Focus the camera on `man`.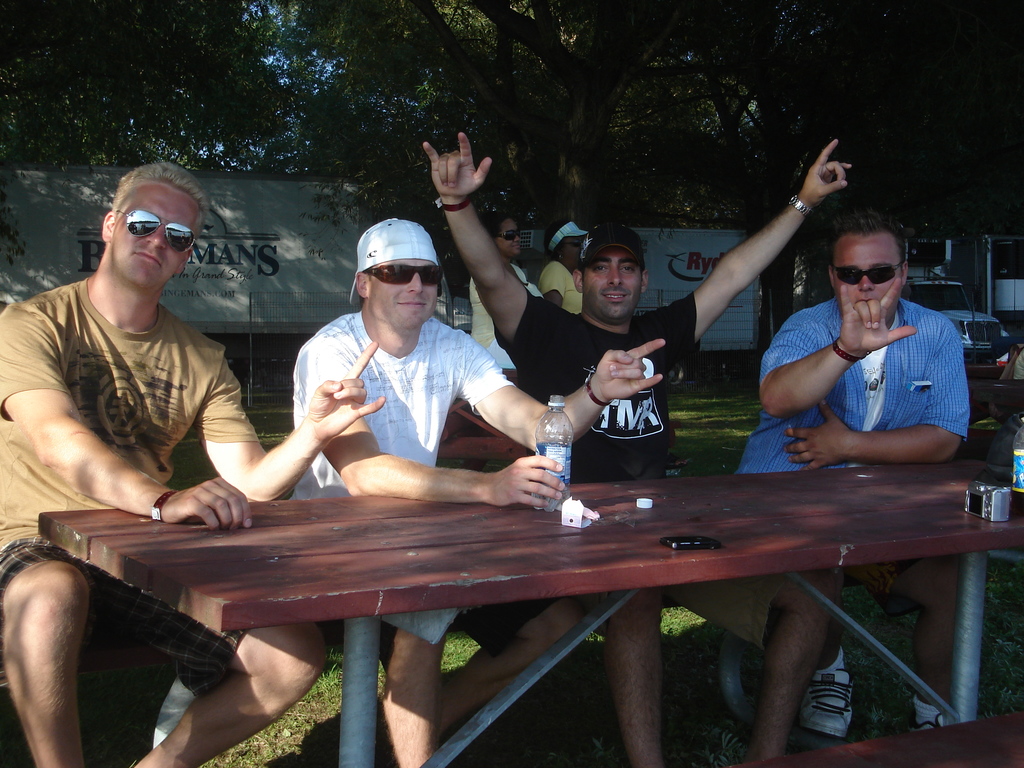
Focus region: {"left": 0, "top": 162, "right": 383, "bottom": 767}.
